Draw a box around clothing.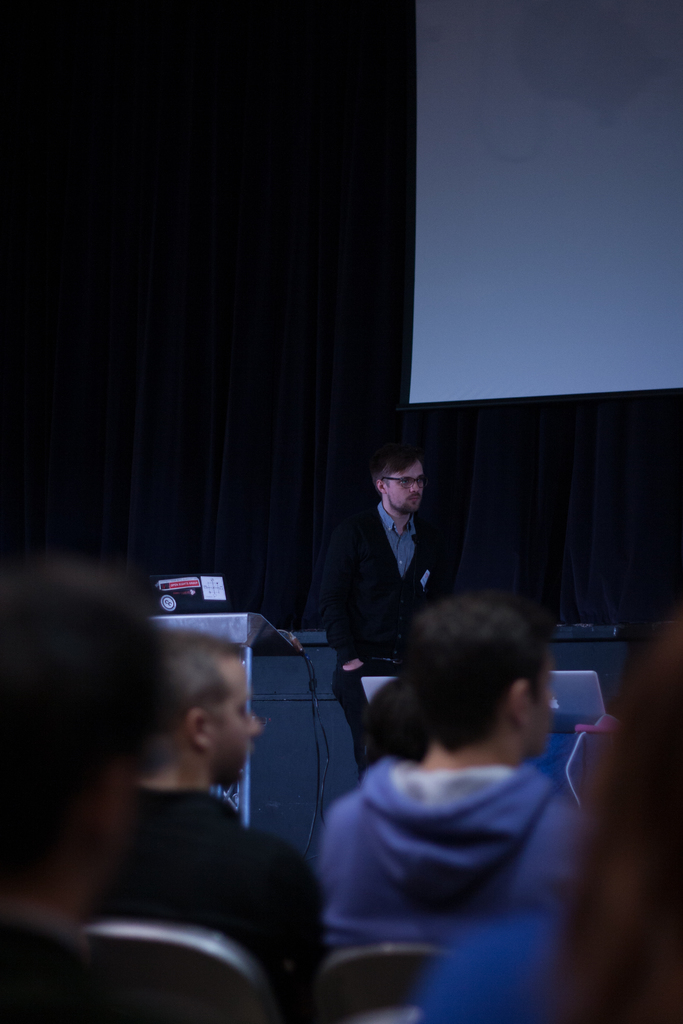
(81, 780, 331, 1021).
